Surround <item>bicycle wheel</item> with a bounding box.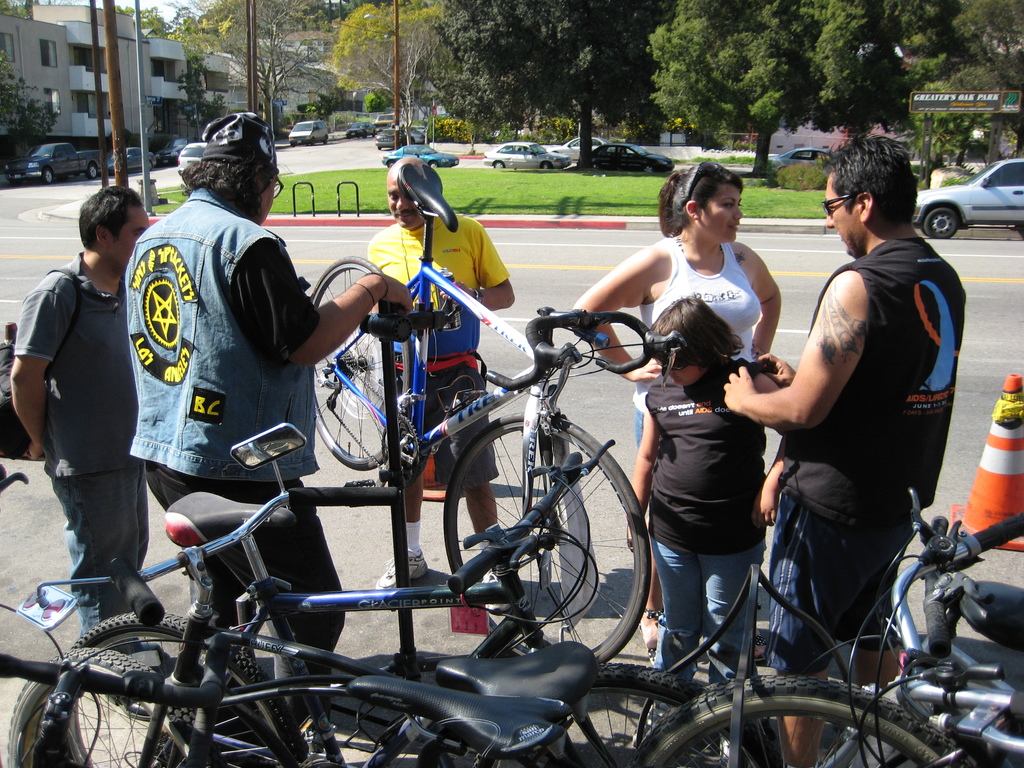
(x1=4, y1=646, x2=233, y2=767).
